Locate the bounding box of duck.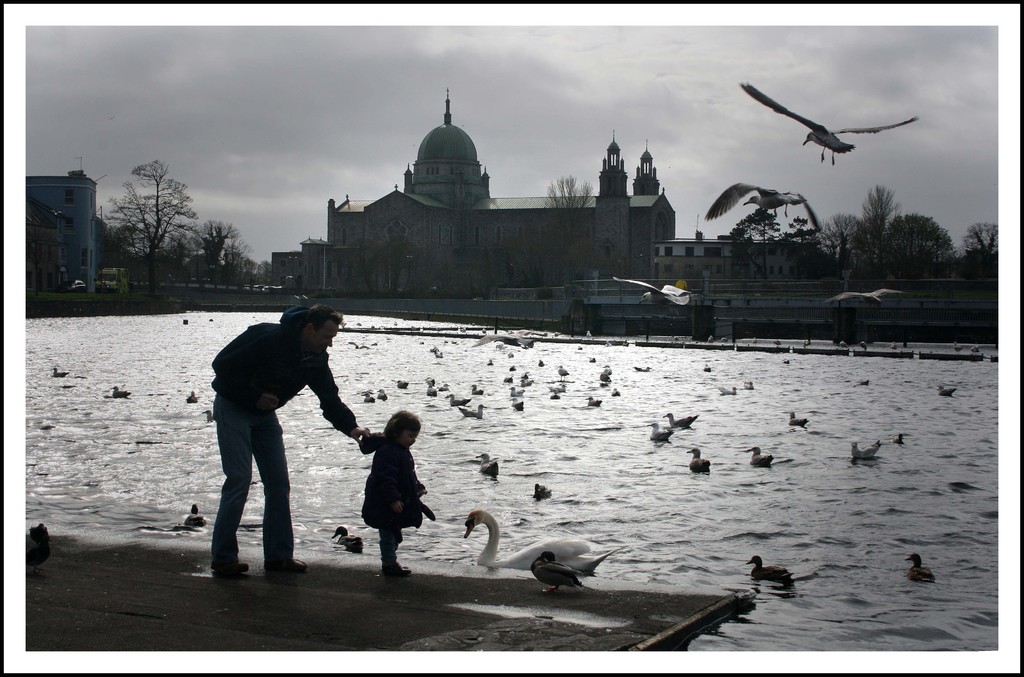
Bounding box: (362, 392, 373, 404).
